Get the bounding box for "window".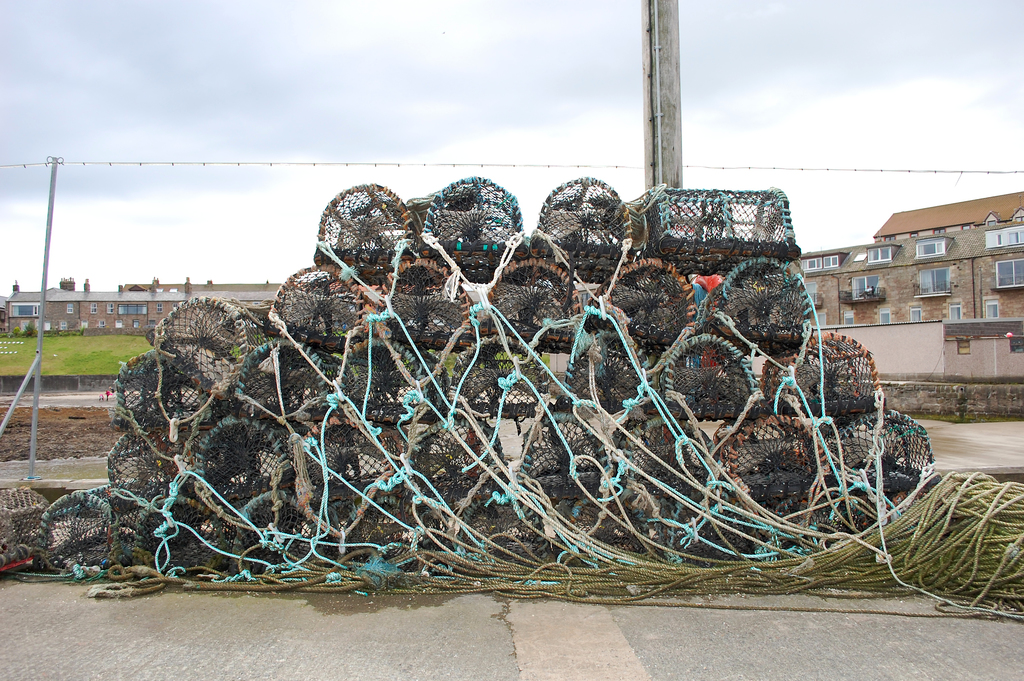
bbox=(106, 303, 115, 314).
